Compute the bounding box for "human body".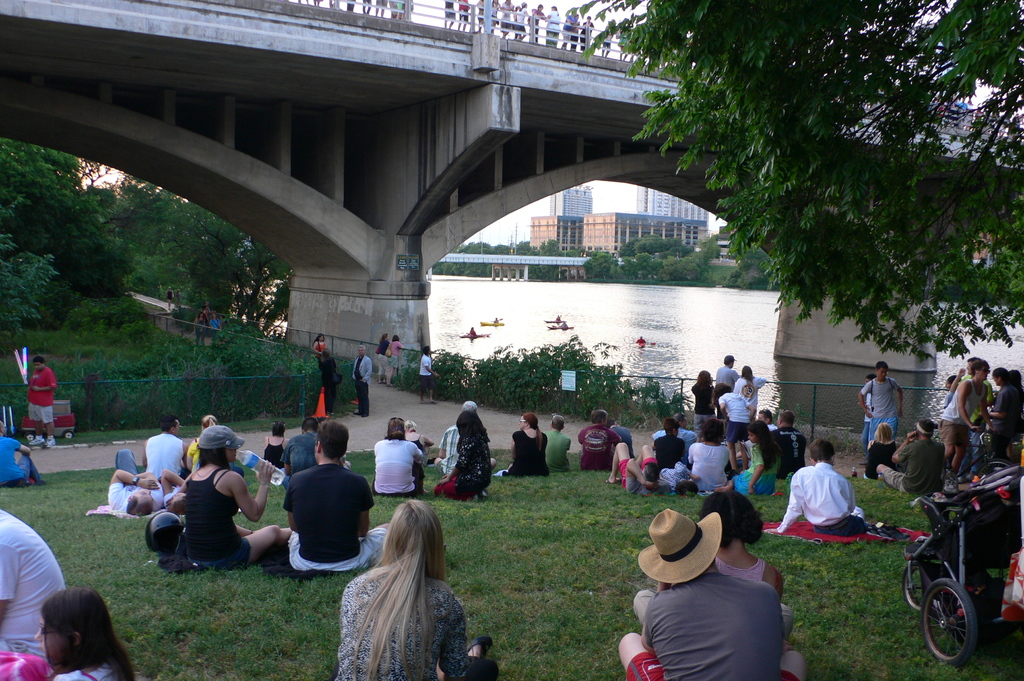
<box>716,348,744,385</box>.
